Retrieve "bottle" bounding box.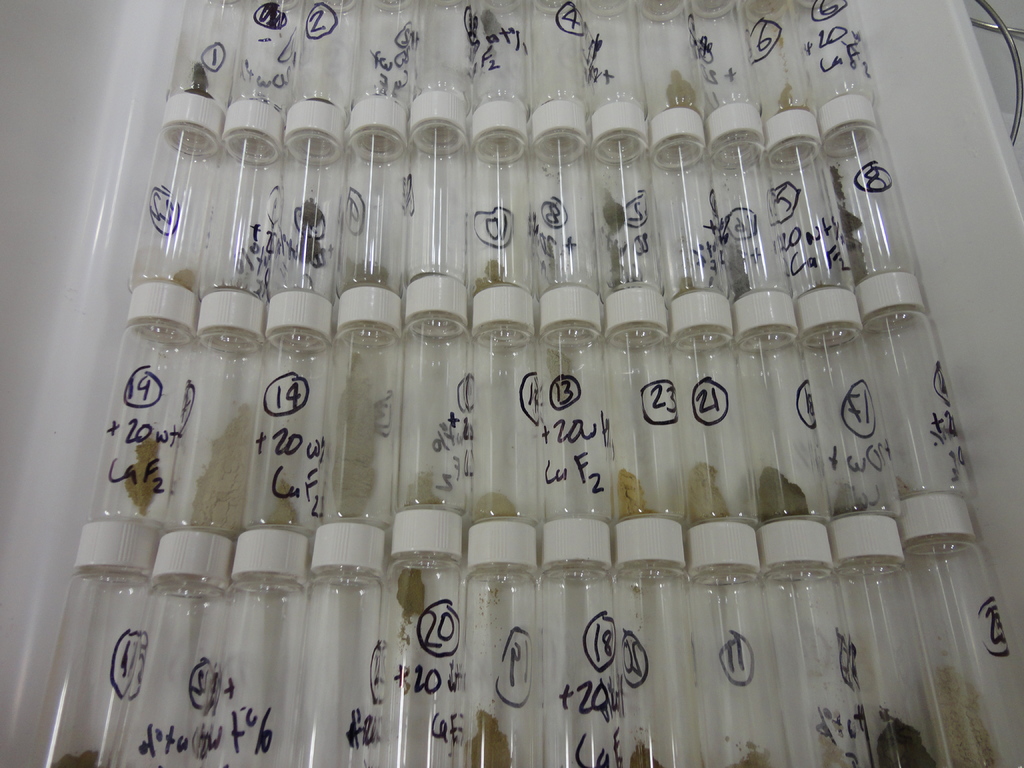
Bounding box: x1=29 y1=519 x2=159 y2=767.
